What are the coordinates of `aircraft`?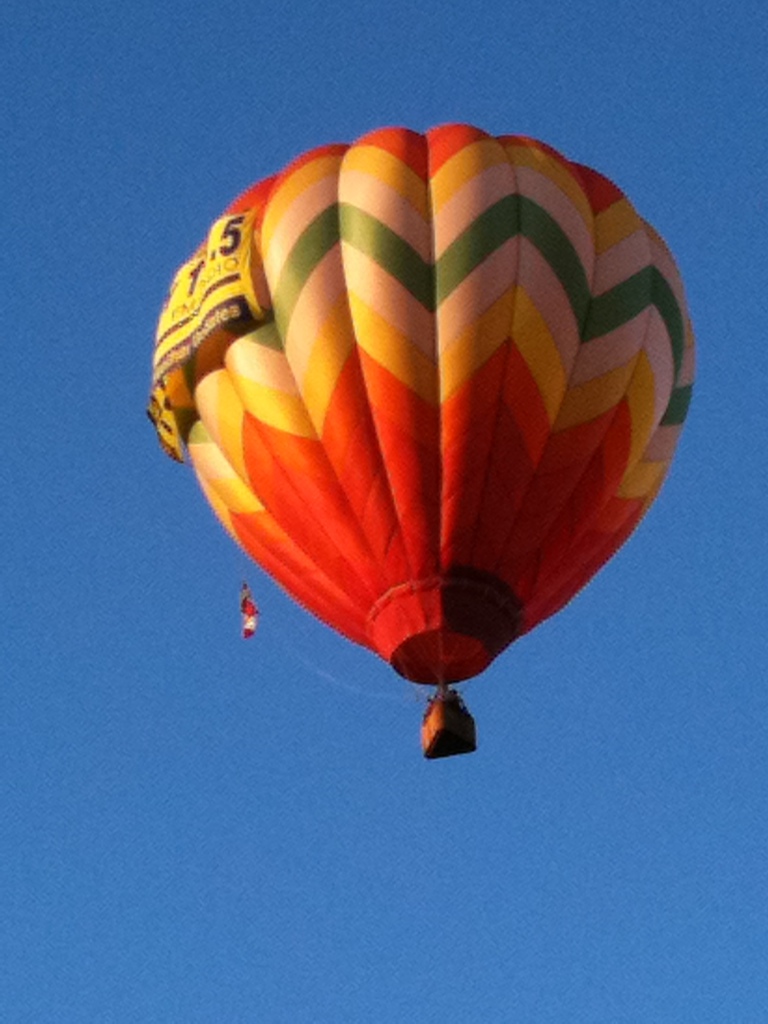
<region>144, 121, 724, 783</region>.
